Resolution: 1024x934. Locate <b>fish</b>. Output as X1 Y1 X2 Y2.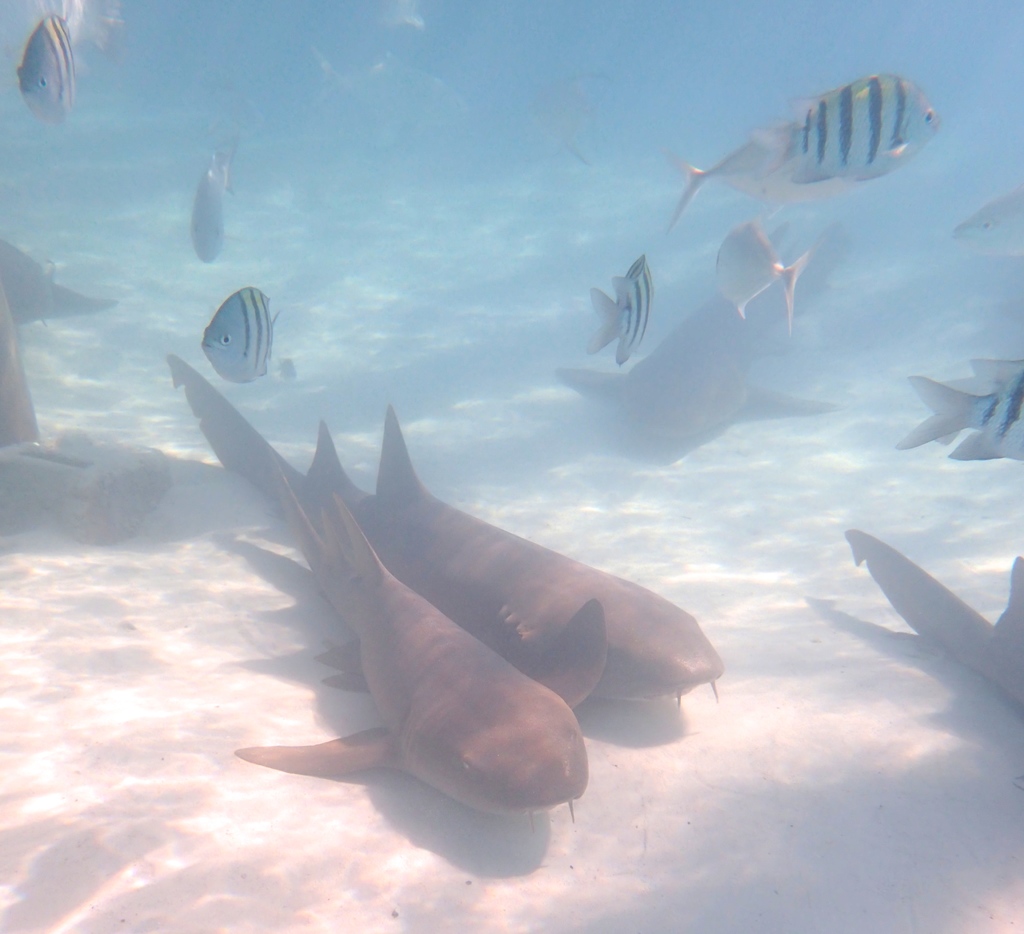
11 9 86 129.
